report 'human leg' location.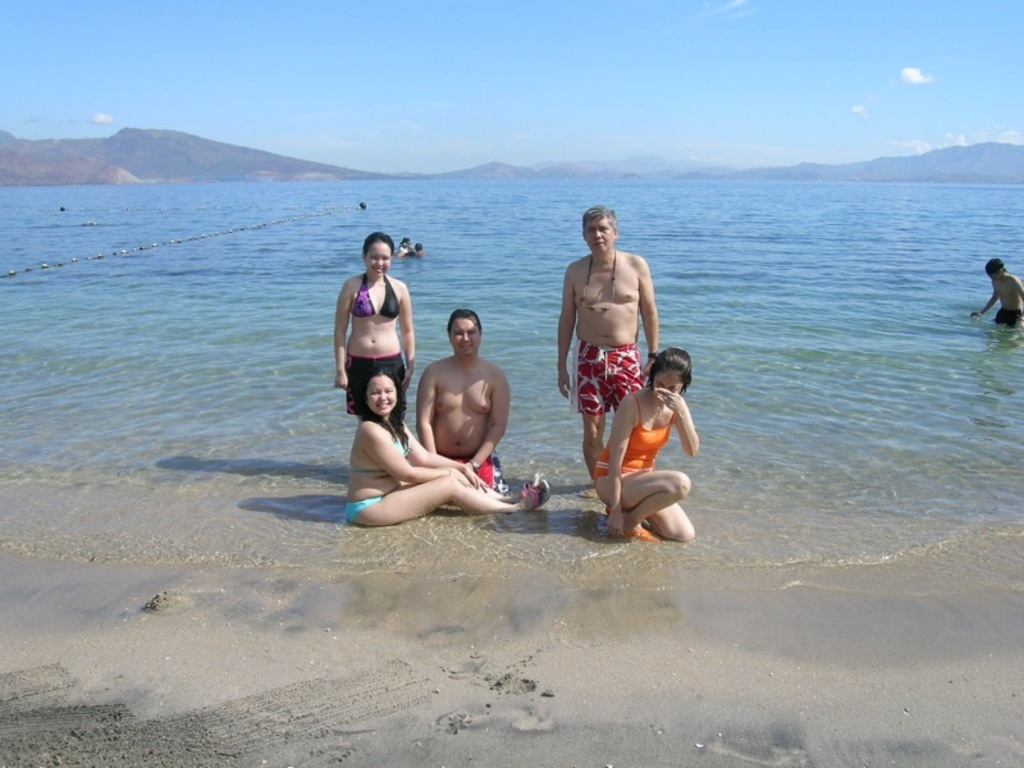
Report: x1=349 y1=477 x2=552 y2=525.
